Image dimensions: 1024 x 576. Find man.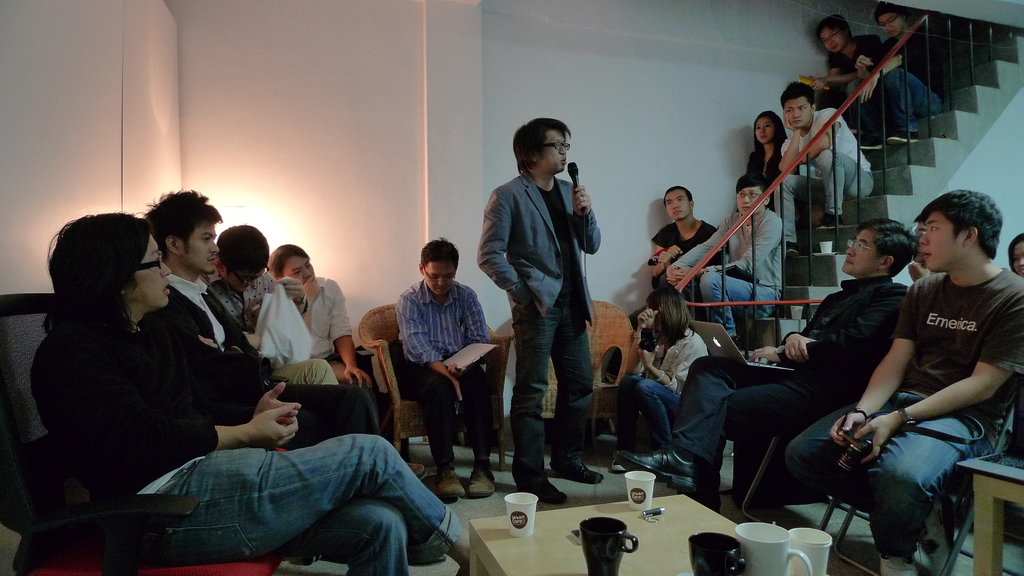
[x1=636, y1=182, x2=712, y2=338].
